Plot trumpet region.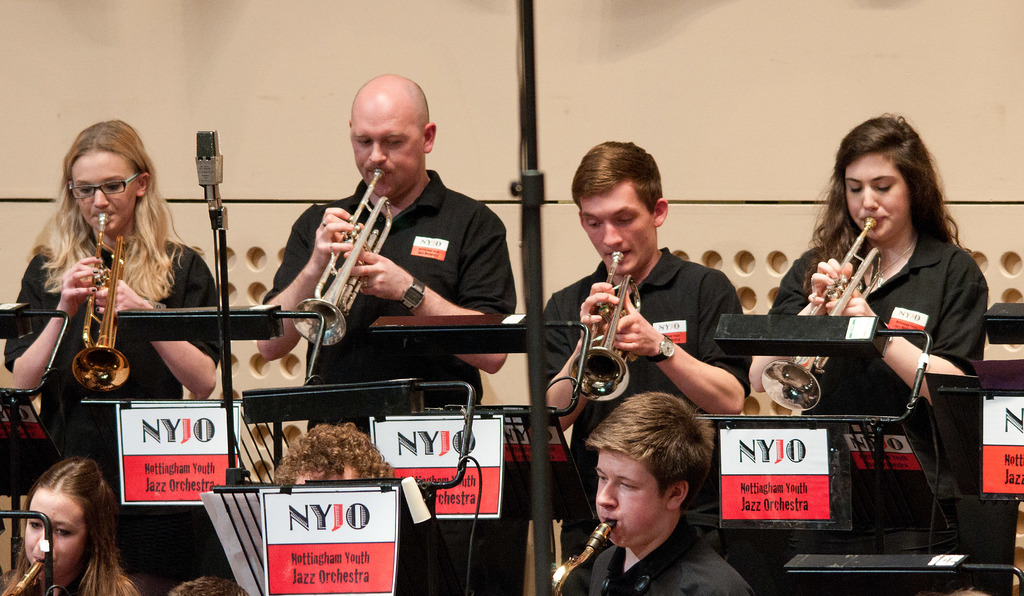
Plotted at {"left": 551, "top": 521, "right": 619, "bottom": 595}.
